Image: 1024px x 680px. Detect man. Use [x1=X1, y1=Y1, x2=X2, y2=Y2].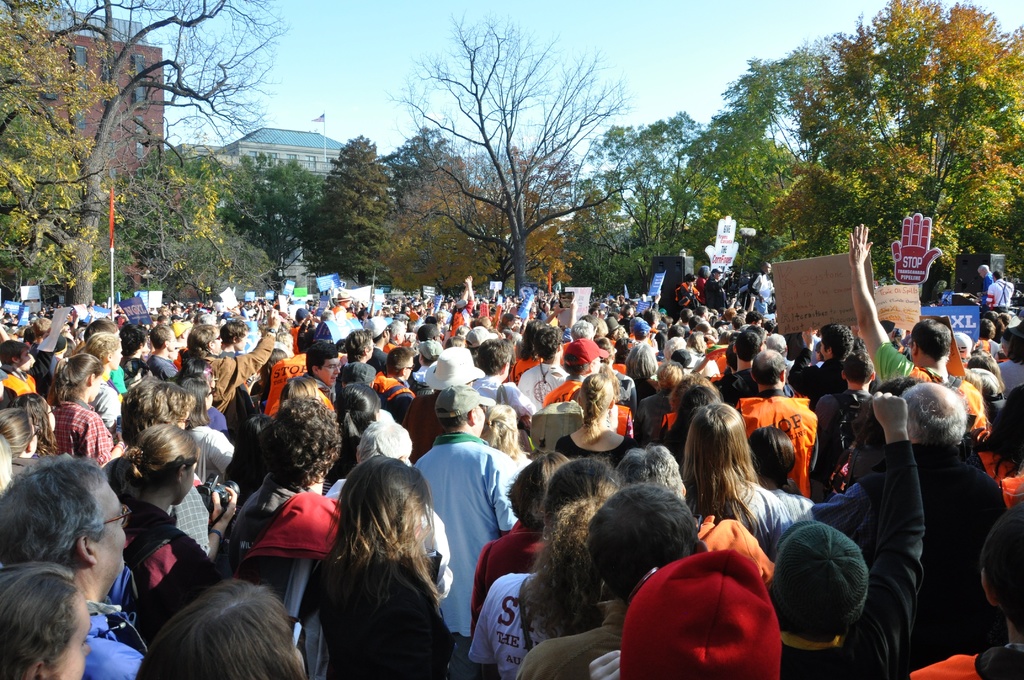
[x1=815, y1=351, x2=879, y2=483].
